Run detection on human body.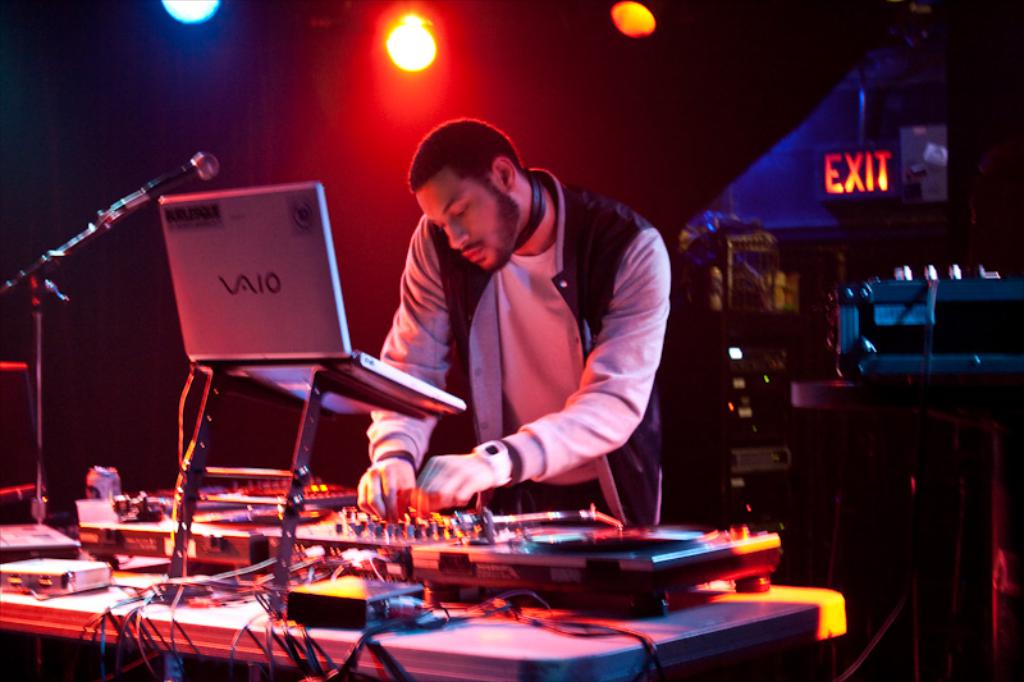
Result: Rect(364, 118, 695, 540).
